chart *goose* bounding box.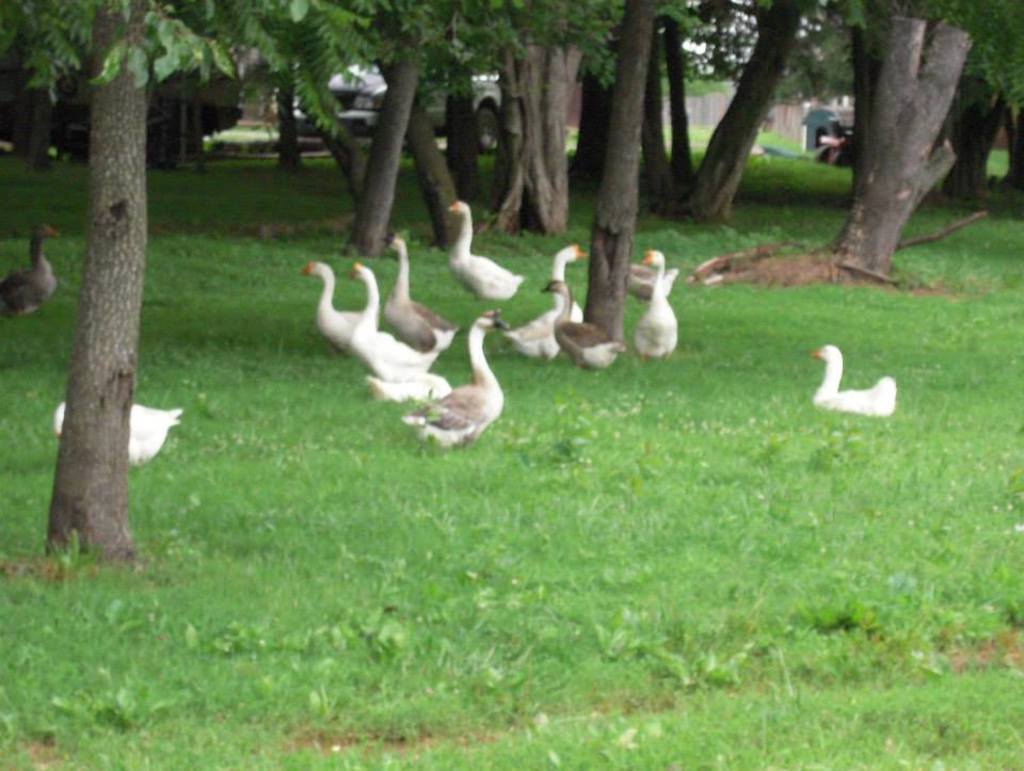
Charted: locate(542, 282, 623, 365).
